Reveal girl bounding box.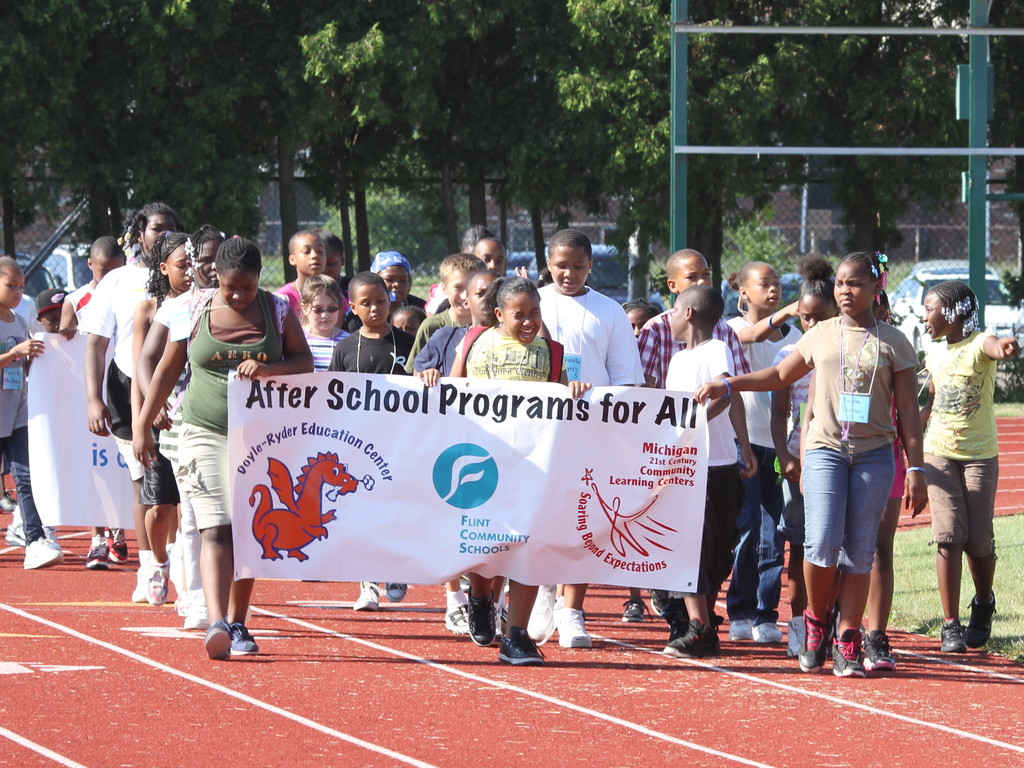
Revealed: bbox(920, 279, 1014, 653).
